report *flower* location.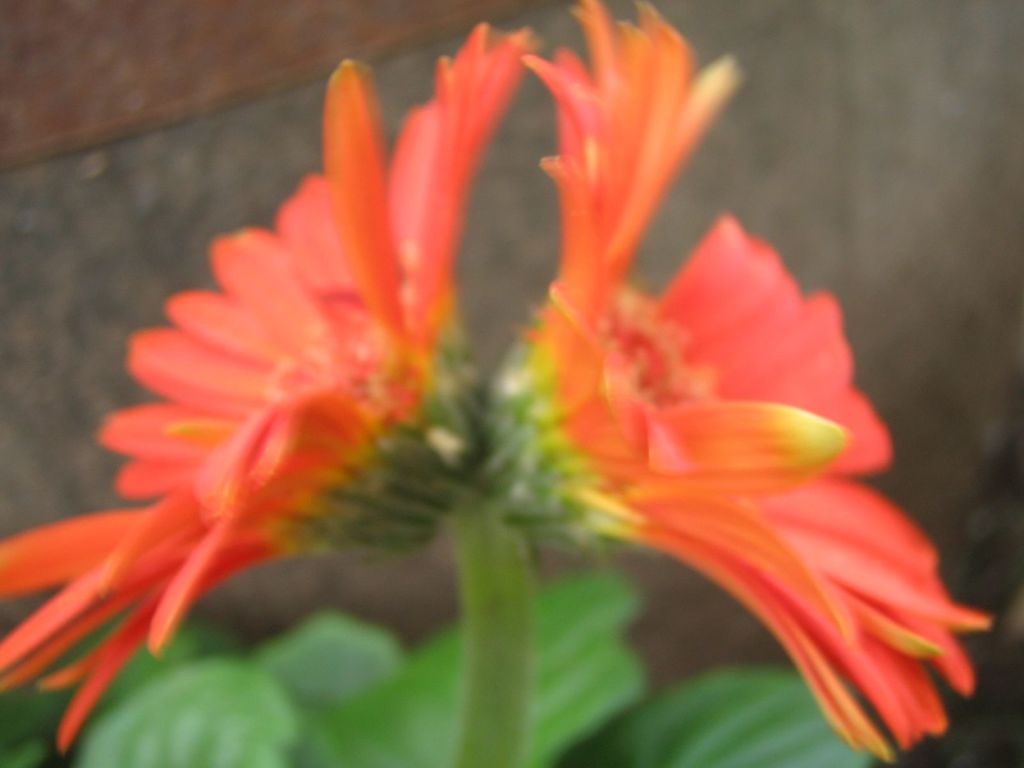
Report: Rect(522, 0, 986, 751).
